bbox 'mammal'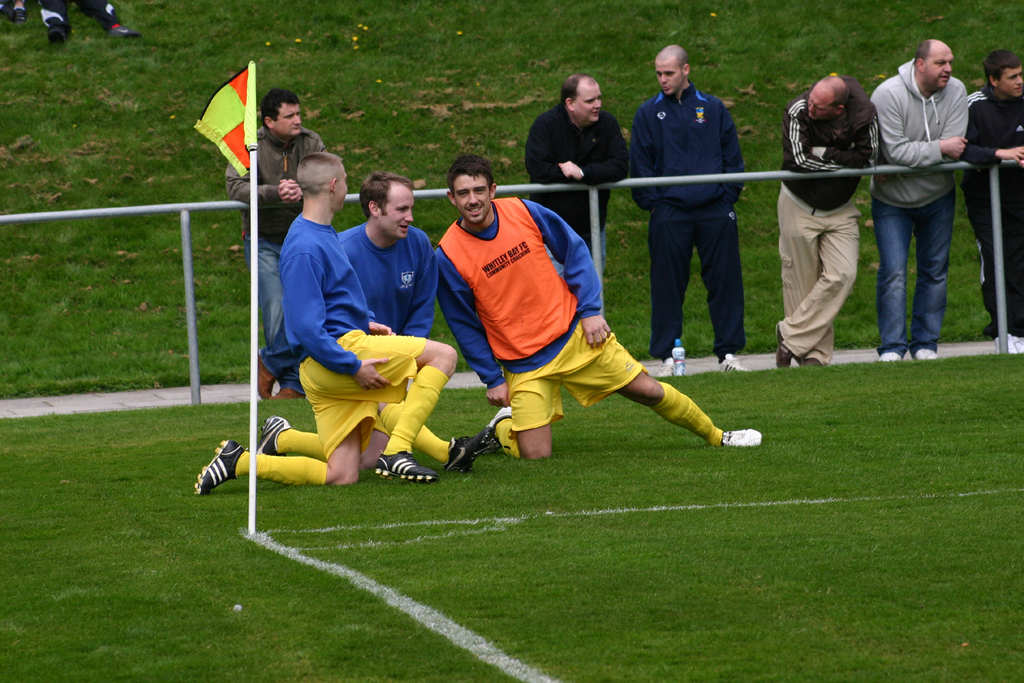
left=629, top=43, right=750, bottom=376
